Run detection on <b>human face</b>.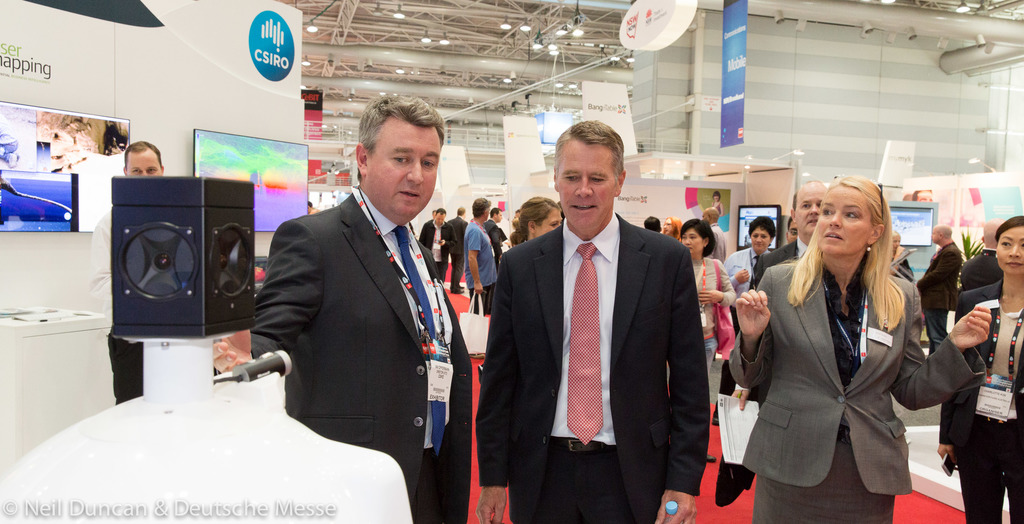
Result: [x1=893, y1=233, x2=900, y2=249].
